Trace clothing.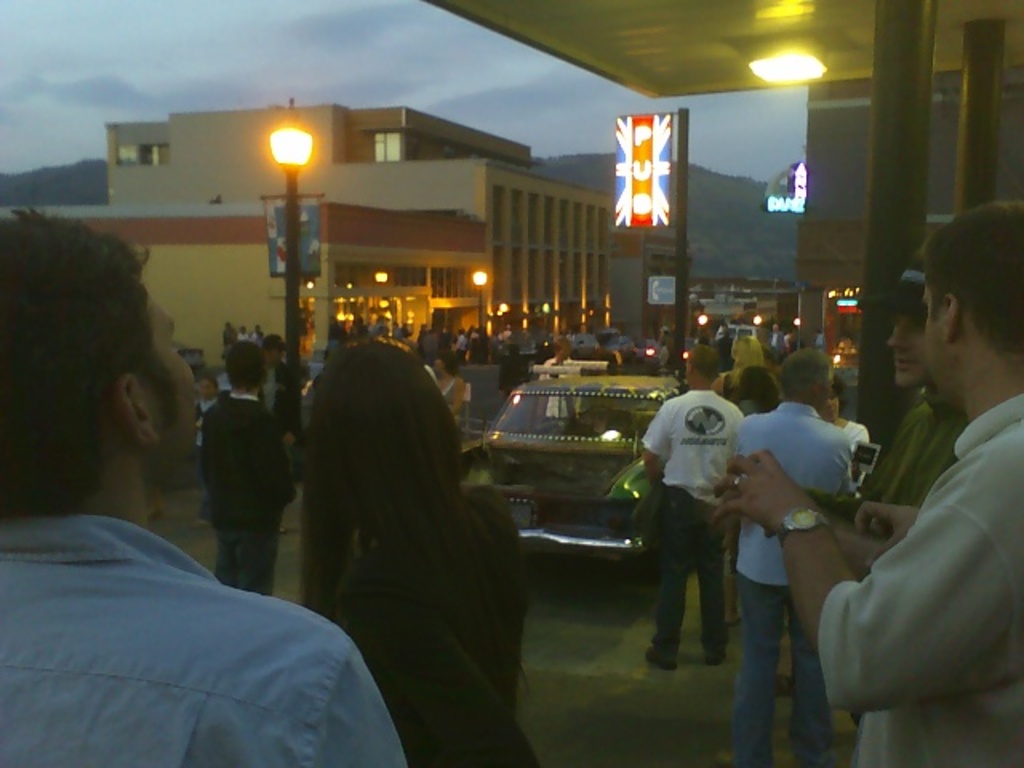
Traced to <bbox>0, 520, 406, 766</bbox>.
